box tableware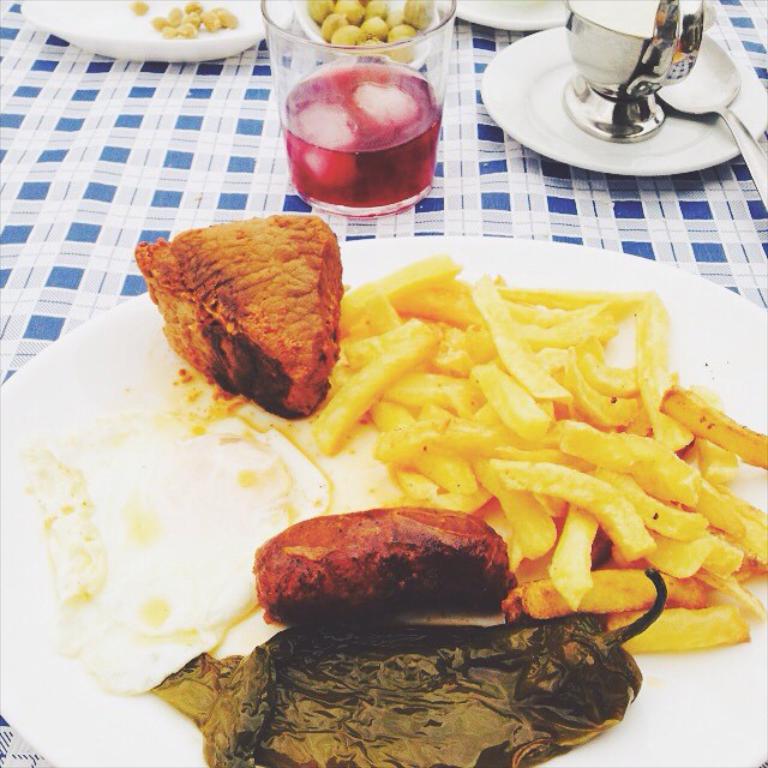
crop(560, 0, 707, 143)
